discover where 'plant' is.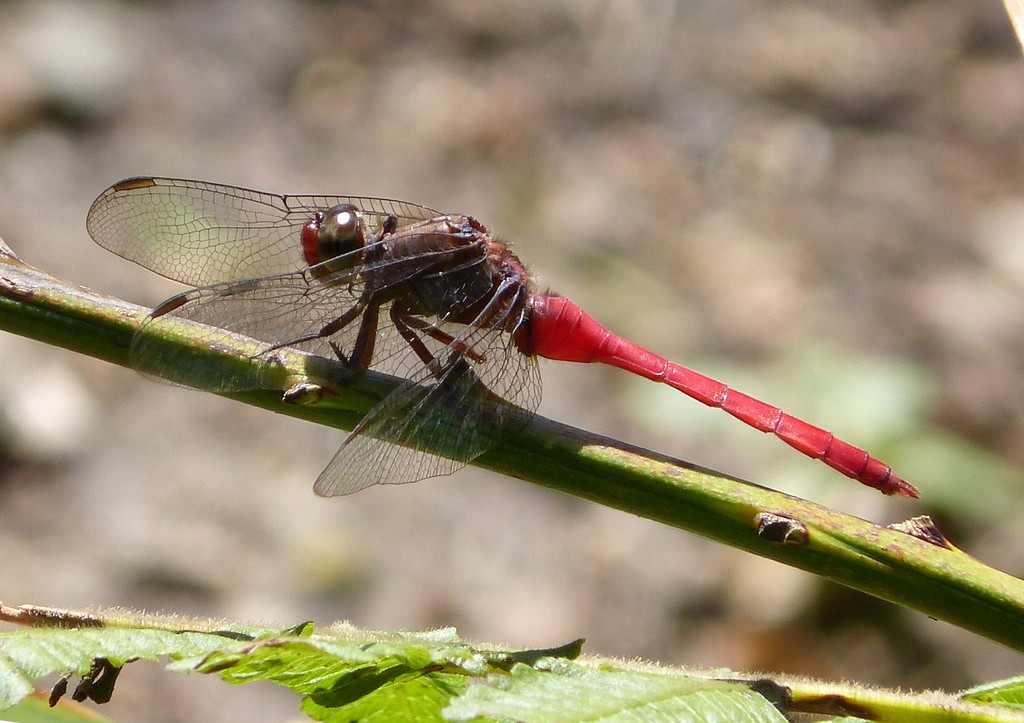
Discovered at 0 238 1023 657.
